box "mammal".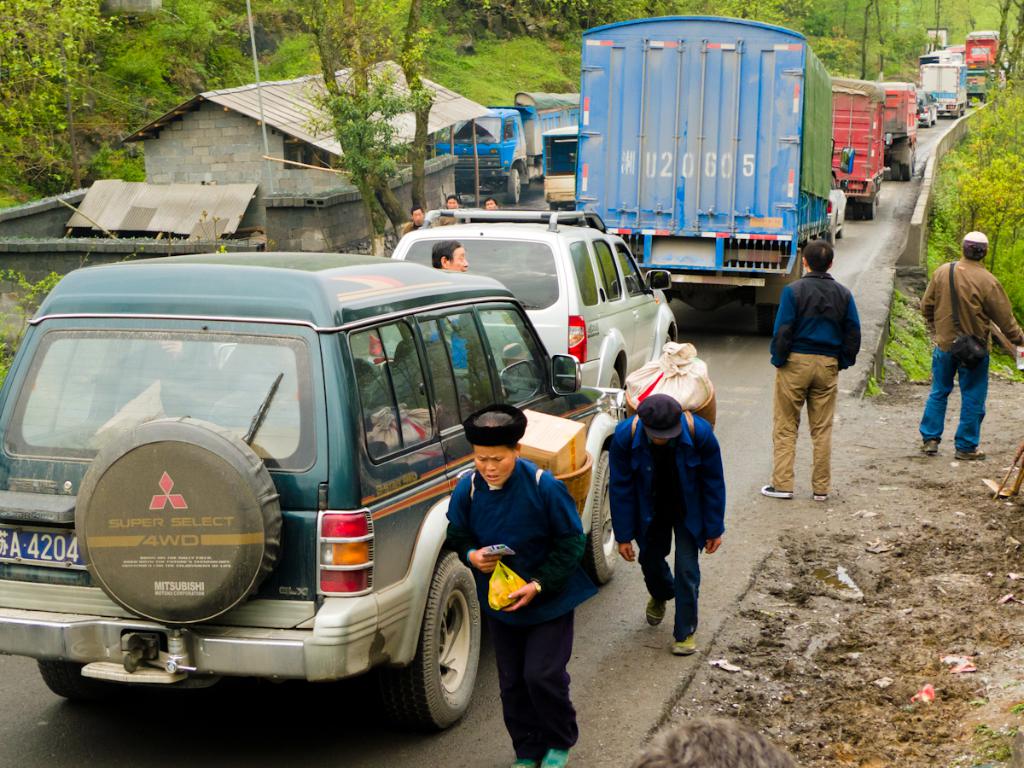
[630,713,804,767].
